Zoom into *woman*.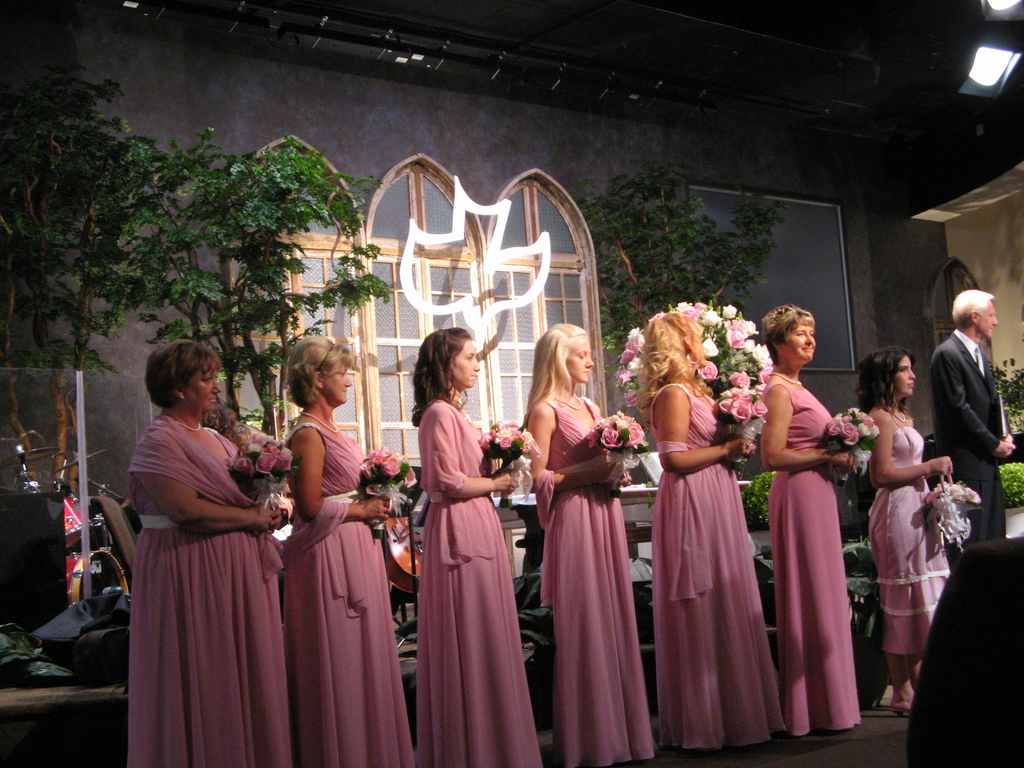
Zoom target: [748,296,867,742].
